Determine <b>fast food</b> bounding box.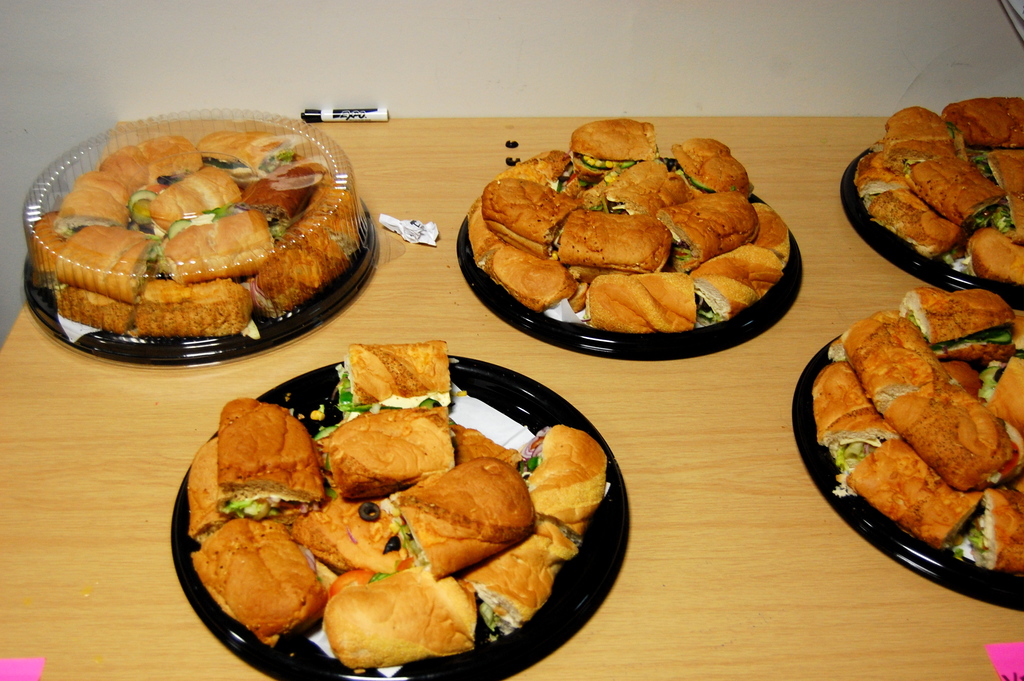
Determined: region(840, 309, 927, 400).
